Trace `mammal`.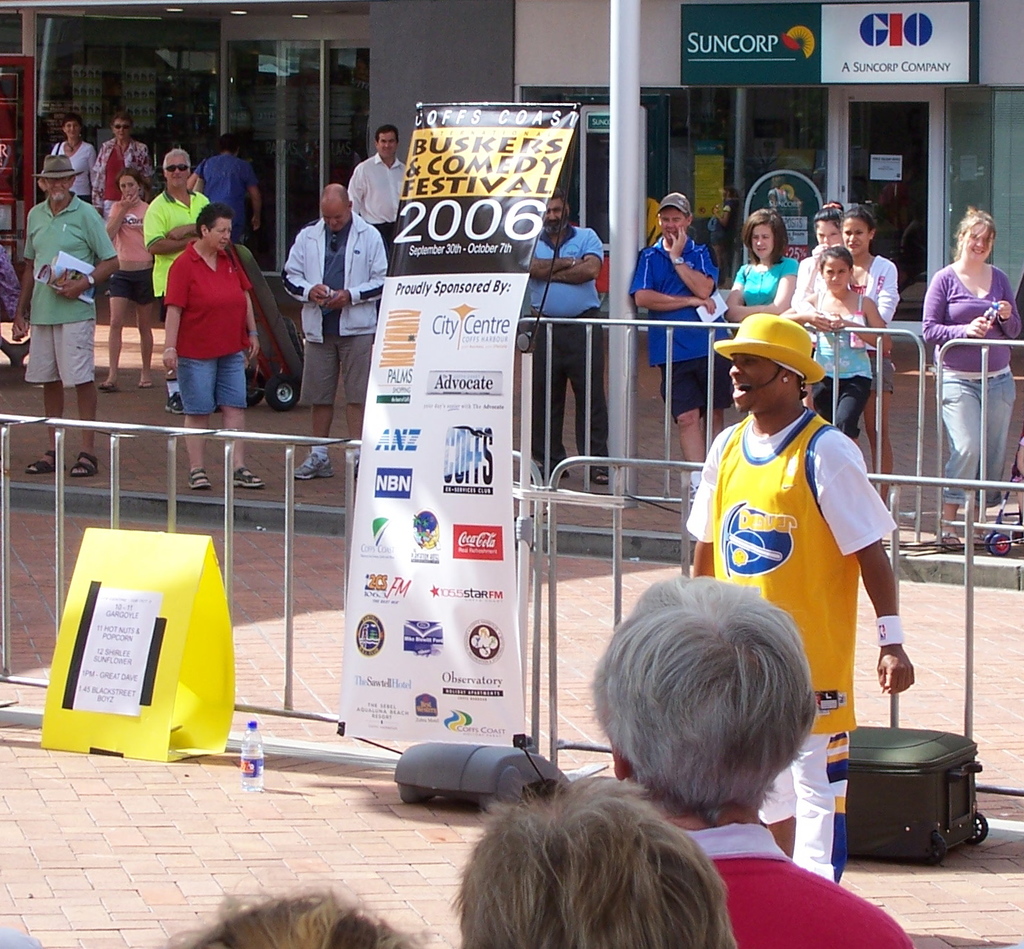
Traced to locate(798, 240, 902, 444).
